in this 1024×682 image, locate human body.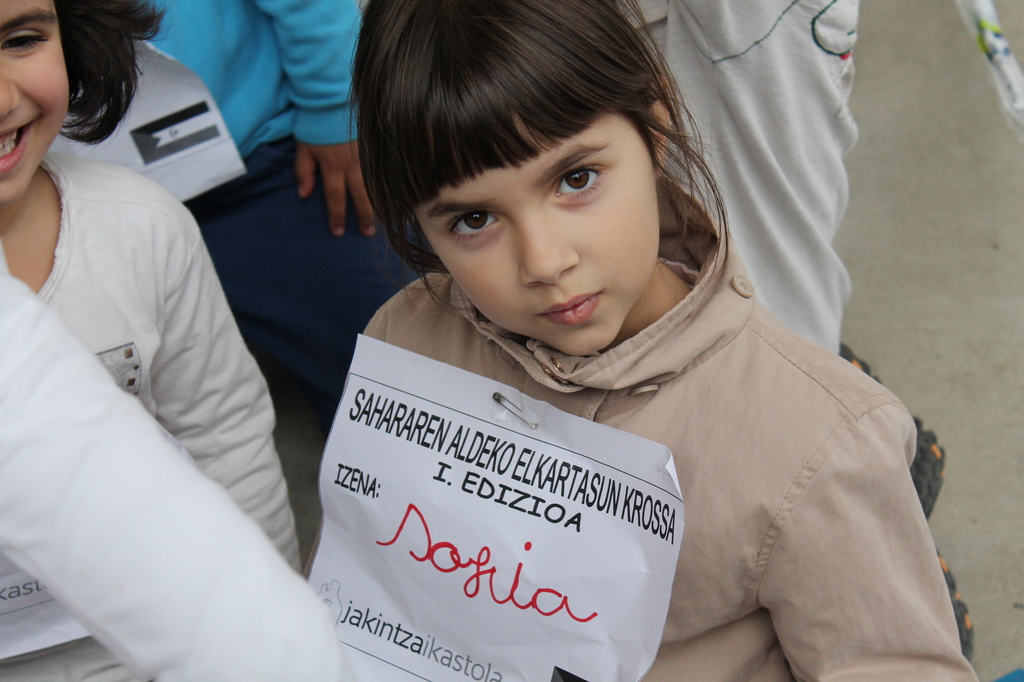
Bounding box: bbox(1, 32, 318, 681).
